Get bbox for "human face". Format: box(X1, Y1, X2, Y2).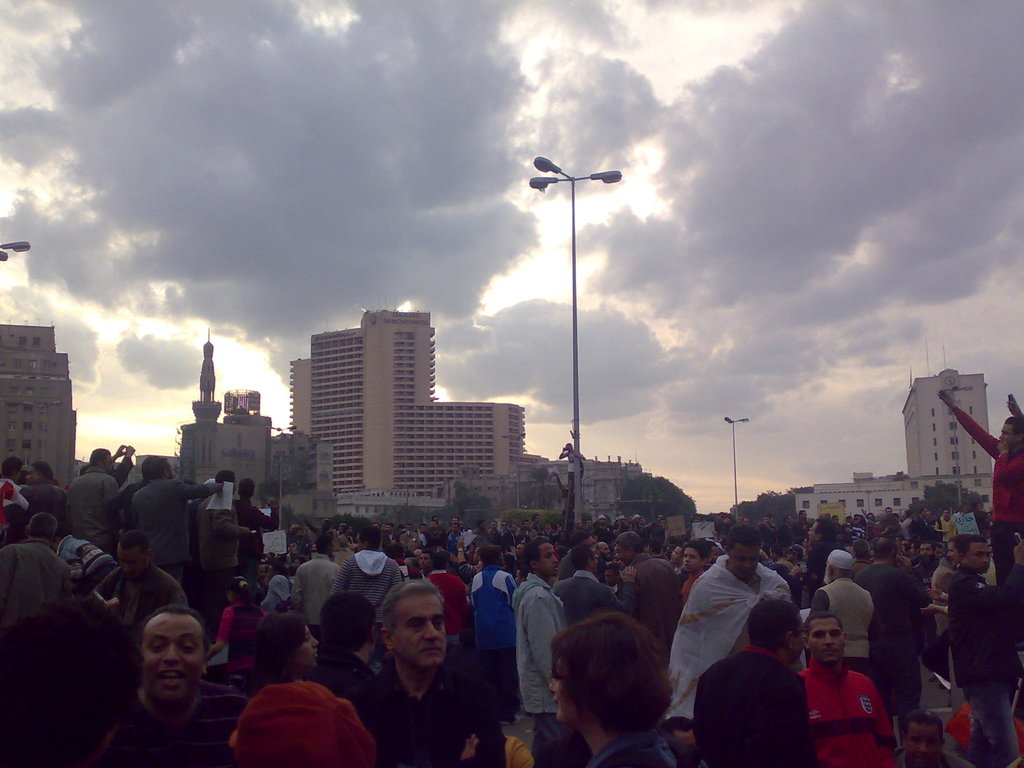
box(134, 616, 202, 705).
